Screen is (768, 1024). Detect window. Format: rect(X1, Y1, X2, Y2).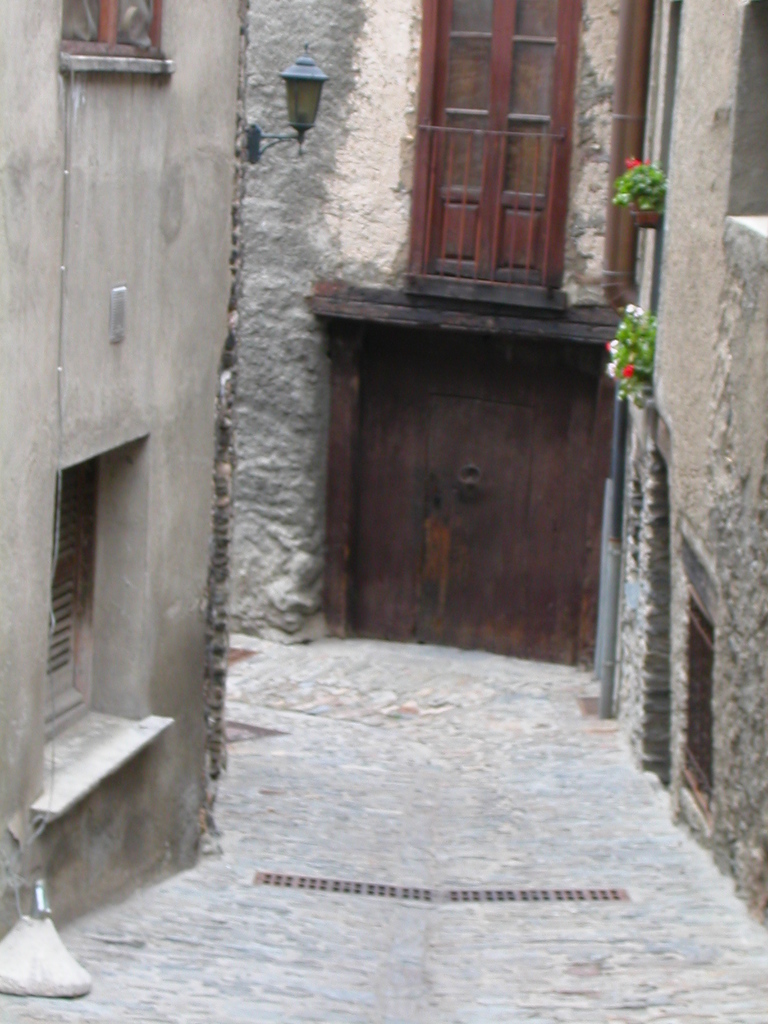
rect(404, 9, 594, 274).
